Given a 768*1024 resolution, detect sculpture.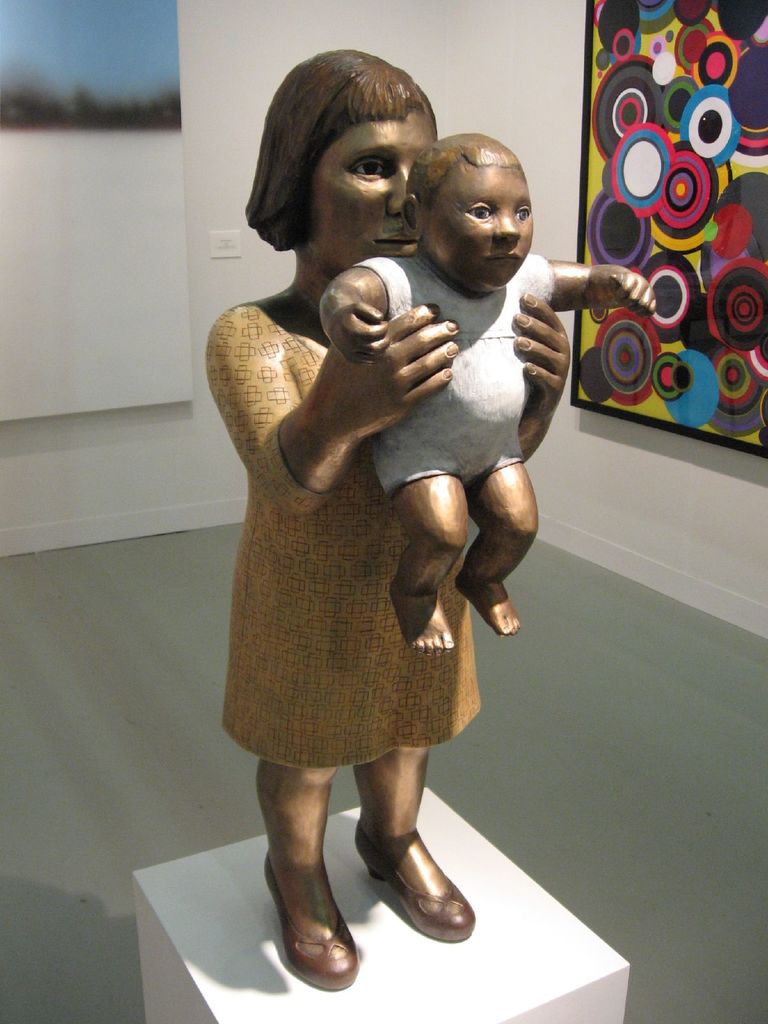
[x1=210, y1=94, x2=618, y2=942].
